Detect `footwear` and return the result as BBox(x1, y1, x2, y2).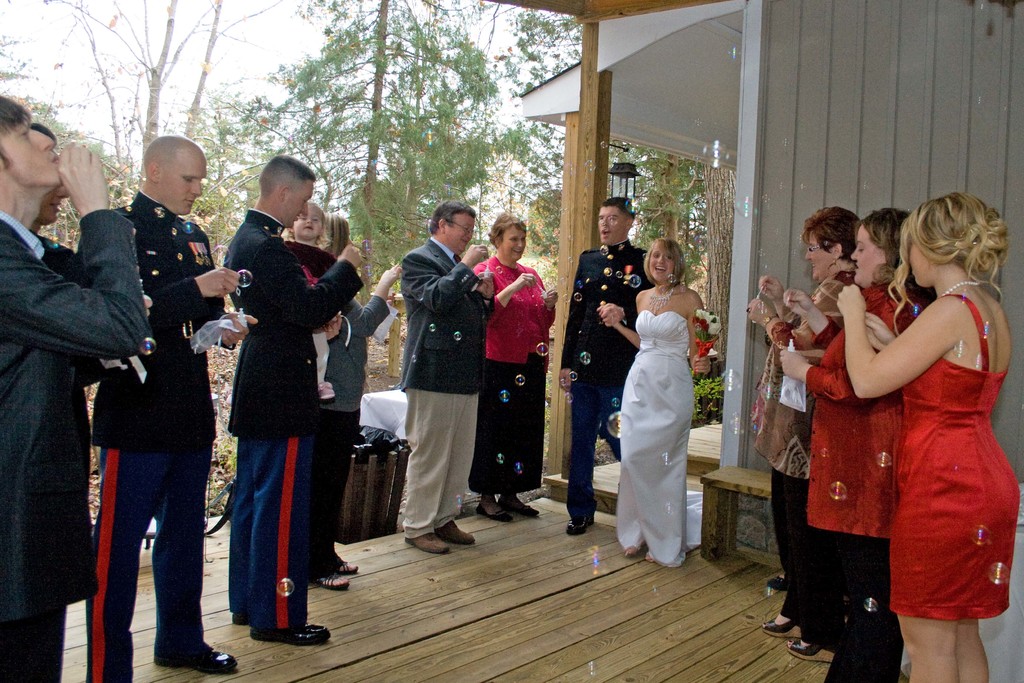
BBox(435, 520, 472, 546).
